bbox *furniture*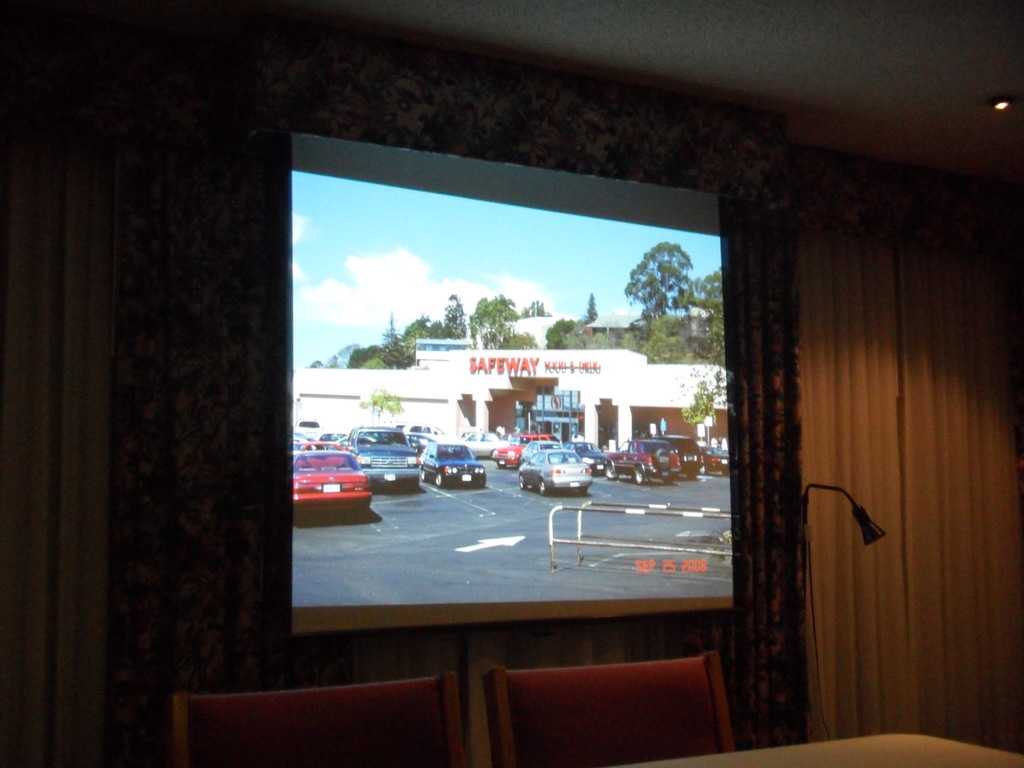
crop(644, 730, 1023, 767)
